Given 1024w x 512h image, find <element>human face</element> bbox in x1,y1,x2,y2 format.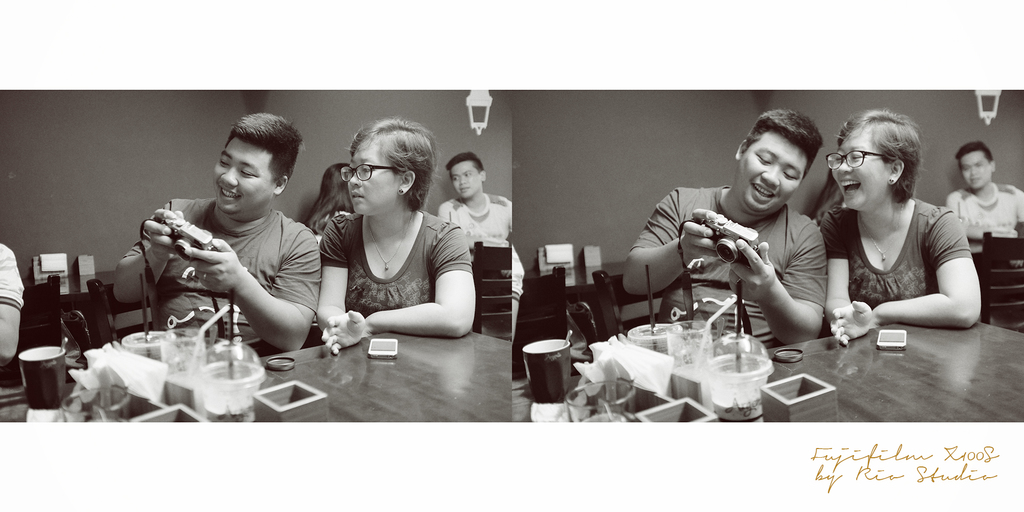
340,138,387,212.
